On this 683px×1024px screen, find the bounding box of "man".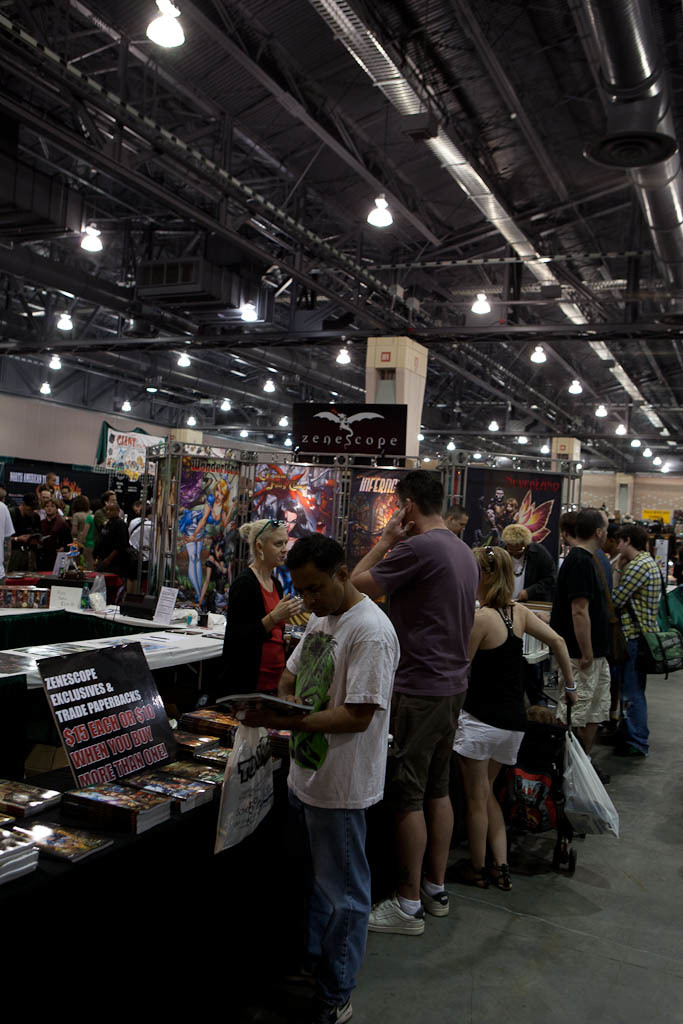
Bounding box: x1=557, y1=512, x2=612, y2=750.
